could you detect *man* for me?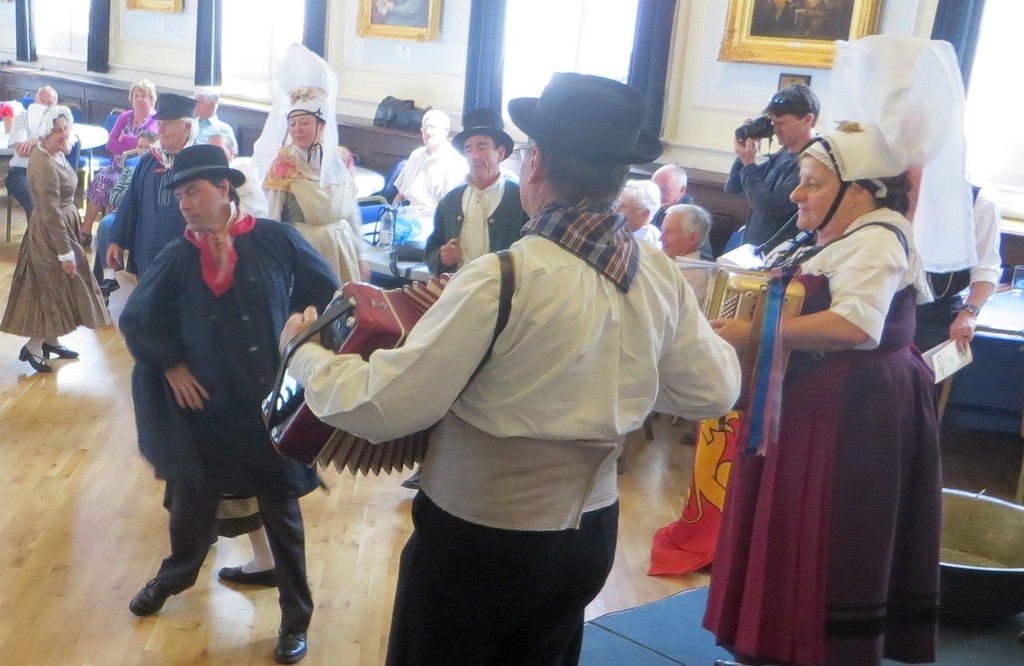
Detection result: {"left": 404, "top": 102, "right": 532, "bottom": 490}.
